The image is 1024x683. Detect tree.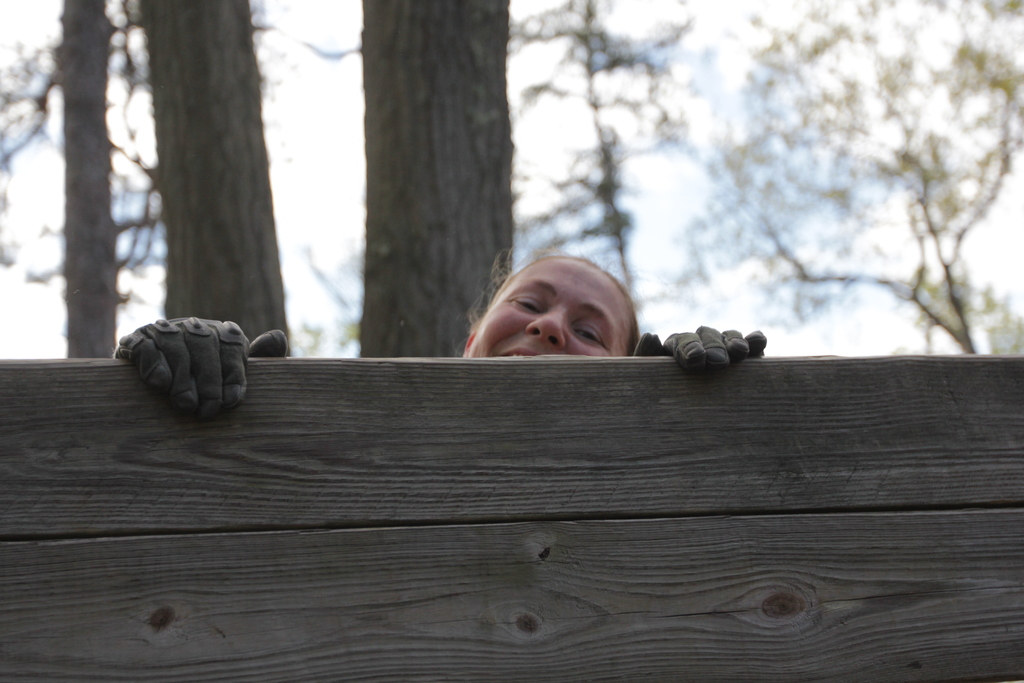
Detection: 0, 0, 157, 356.
